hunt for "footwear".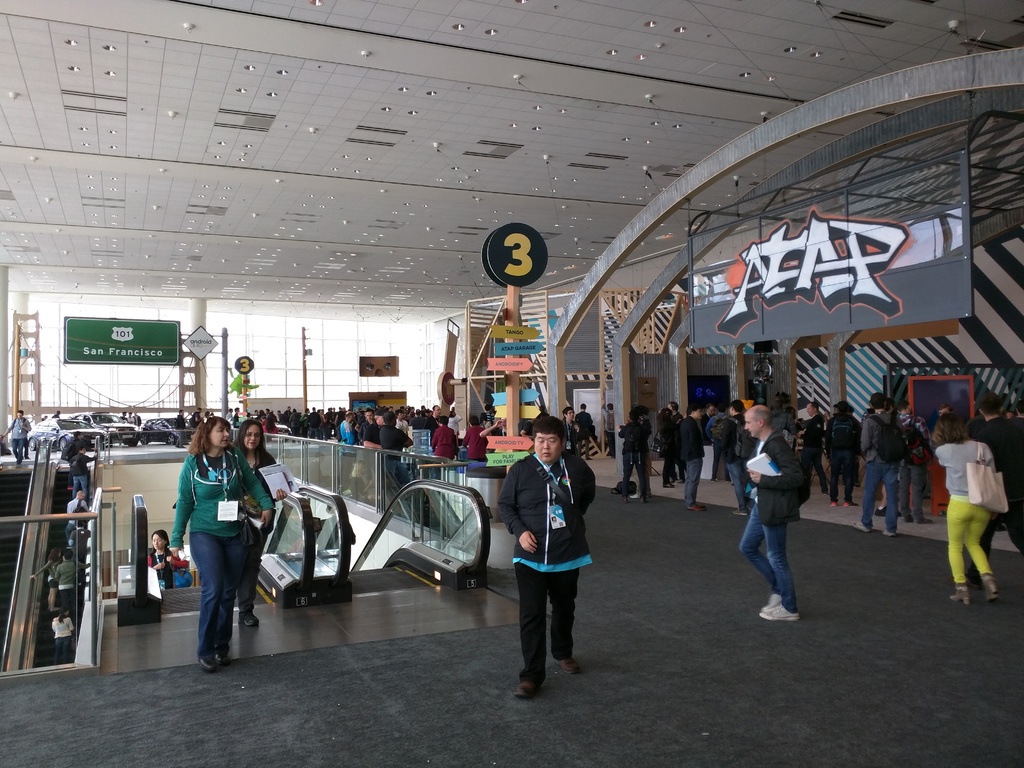
Hunted down at (825, 490, 831, 500).
